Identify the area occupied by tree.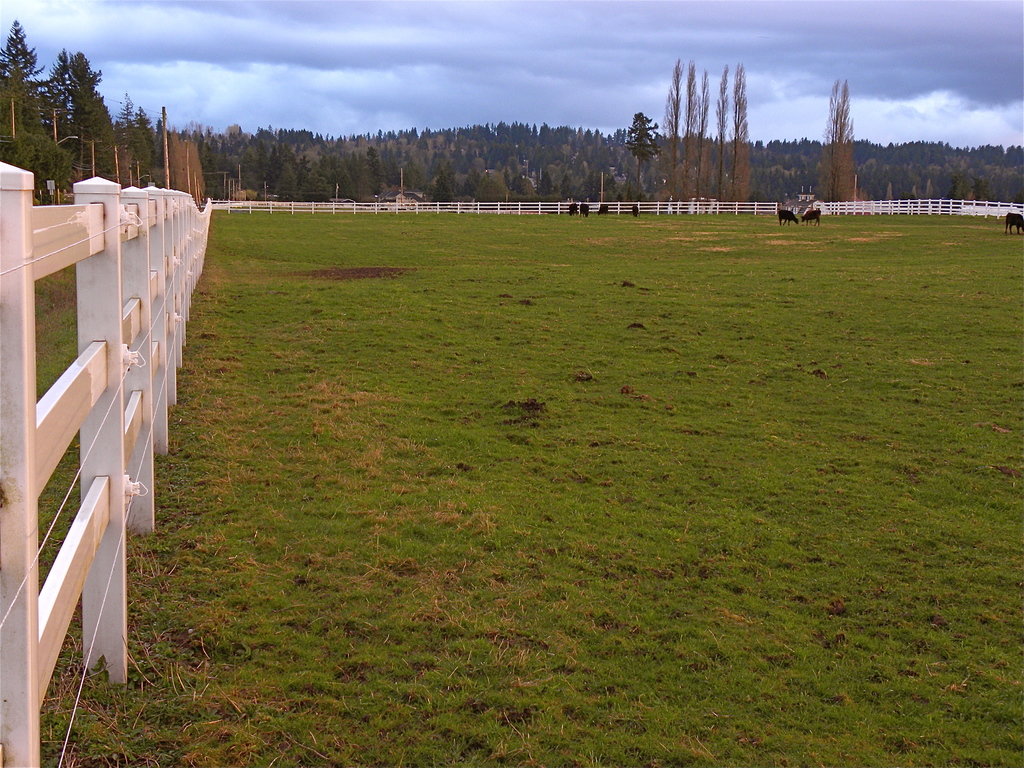
Area: bbox=(814, 78, 856, 208).
